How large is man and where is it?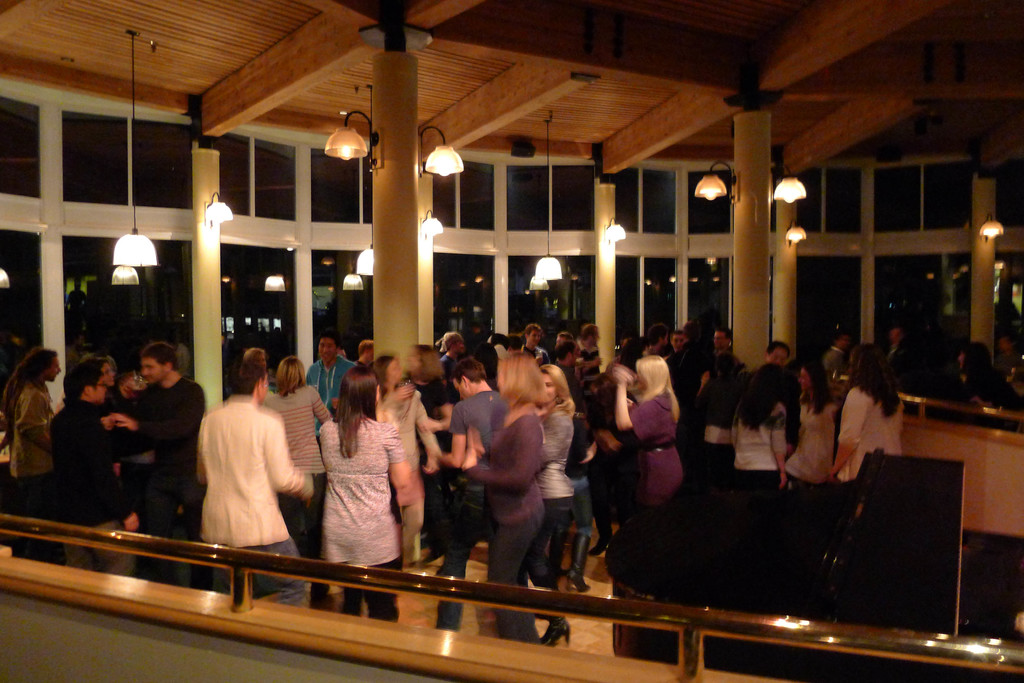
Bounding box: <bbox>335, 341, 348, 361</bbox>.
